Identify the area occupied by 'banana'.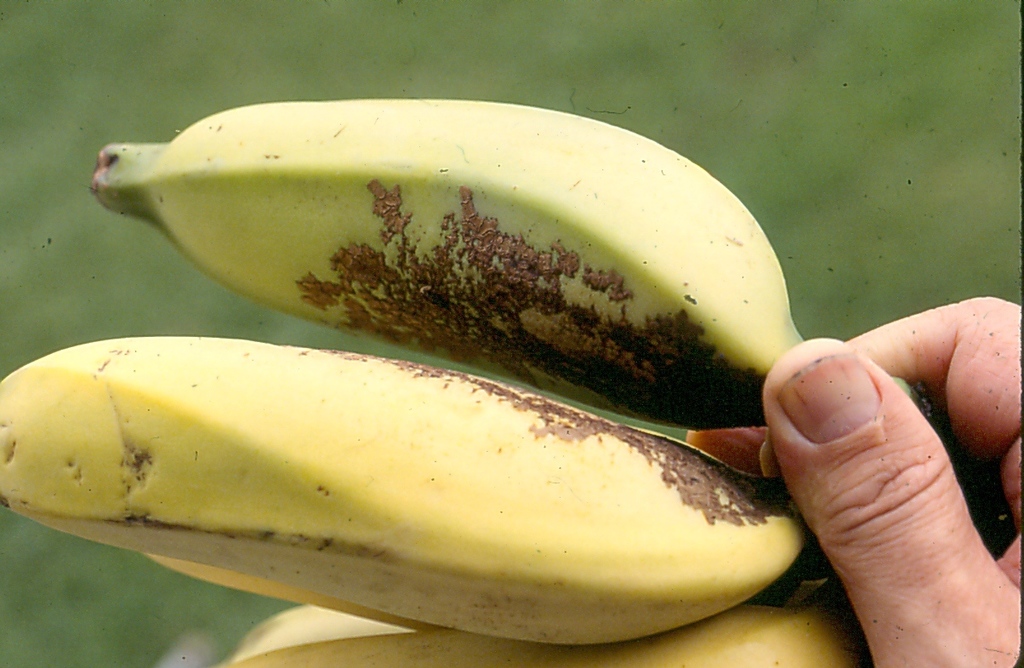
Area: <region>215, 597, 850, 667</region>.
